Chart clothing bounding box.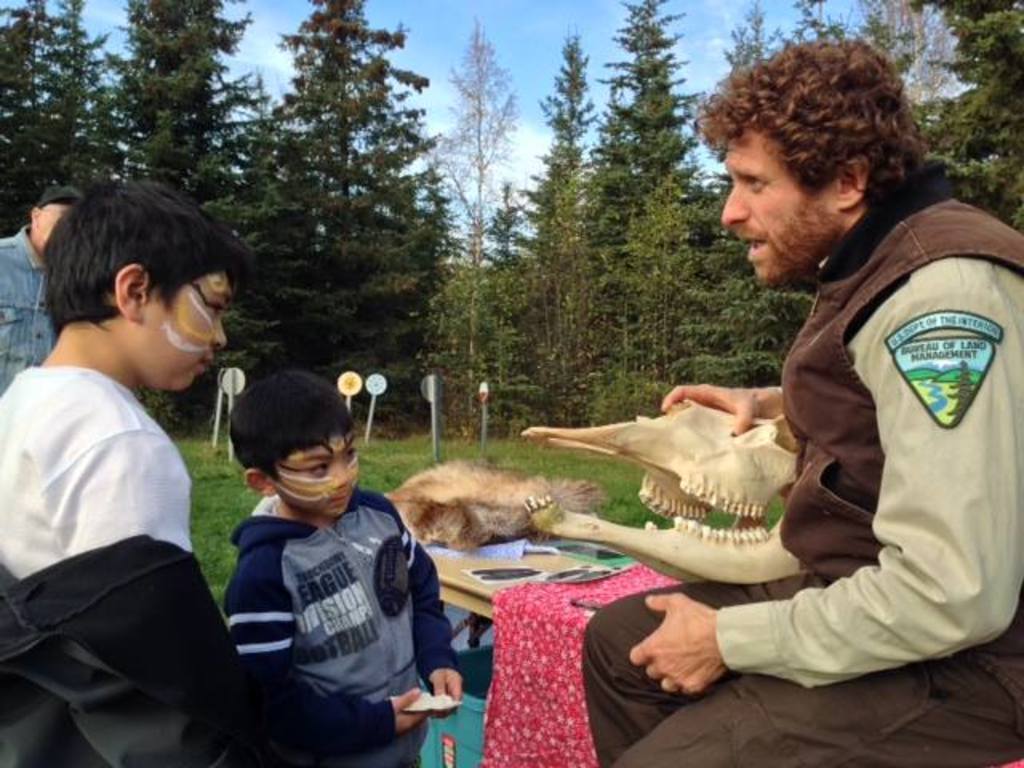
Charted: (0, 219, 59, 400).
